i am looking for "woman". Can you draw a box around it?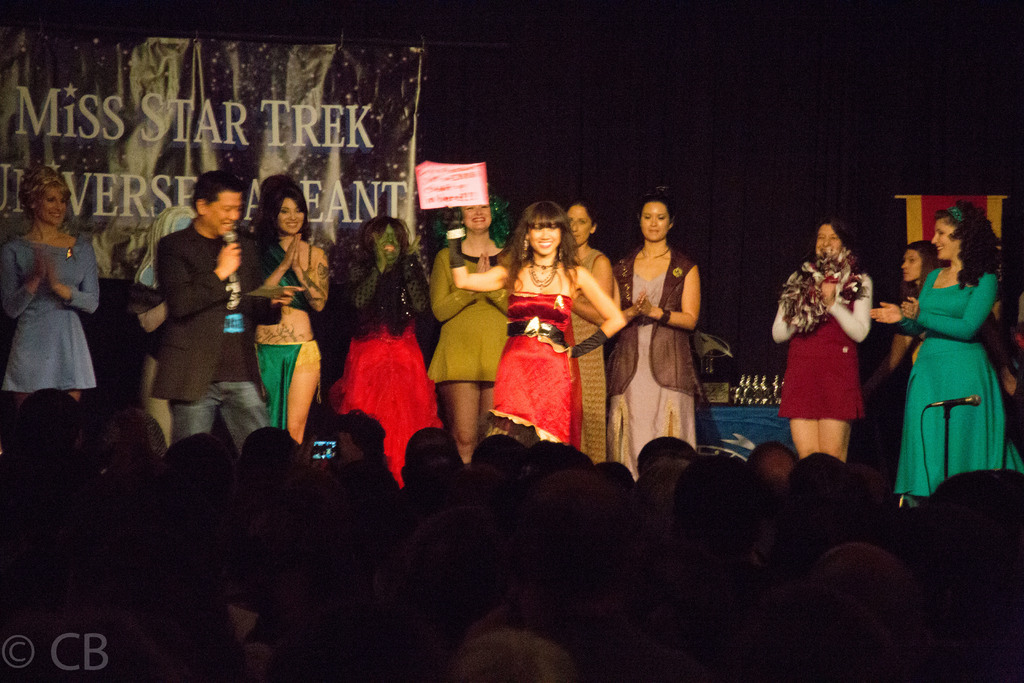
Sure, the bounding box is region(865, 202, 1023, 506).
